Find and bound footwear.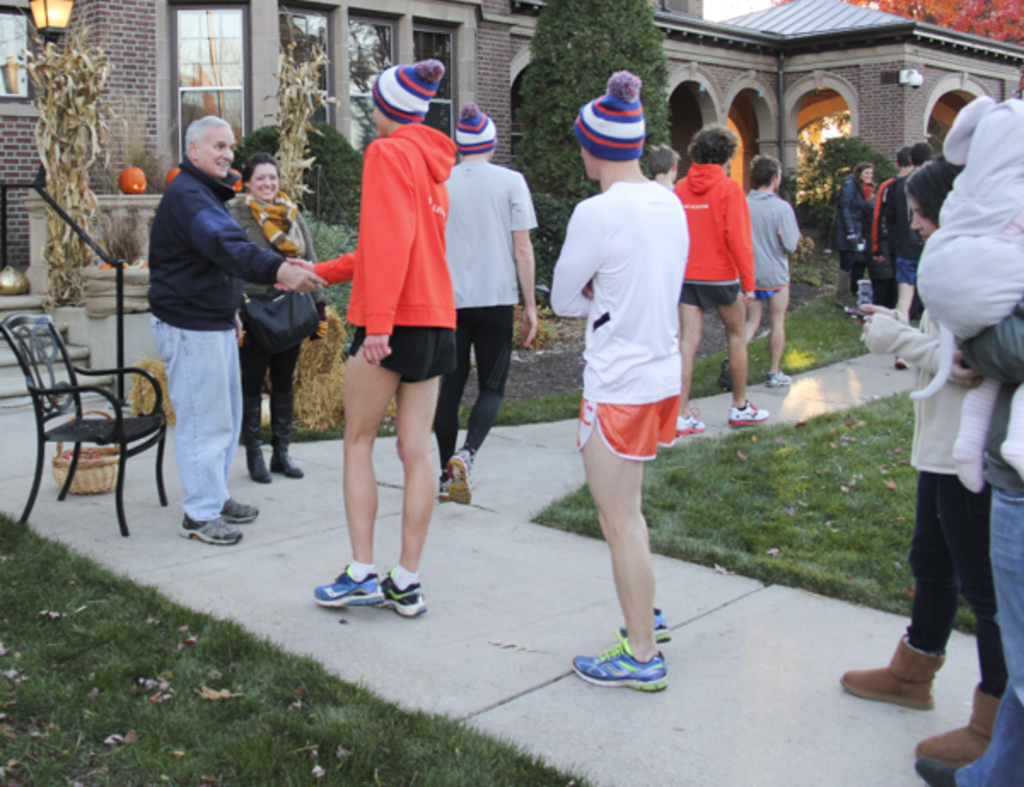
Bound: pyautogui.locateOnScreen(620, 604, 669, 642).
